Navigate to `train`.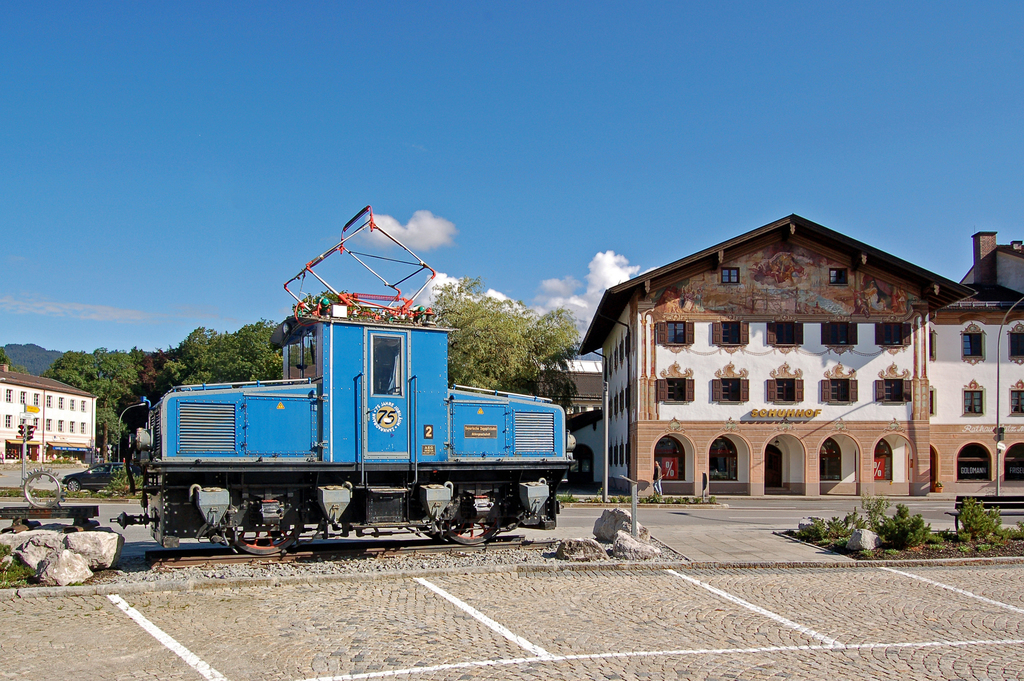
Navigation target: locate(109, 204, 574, 548).
